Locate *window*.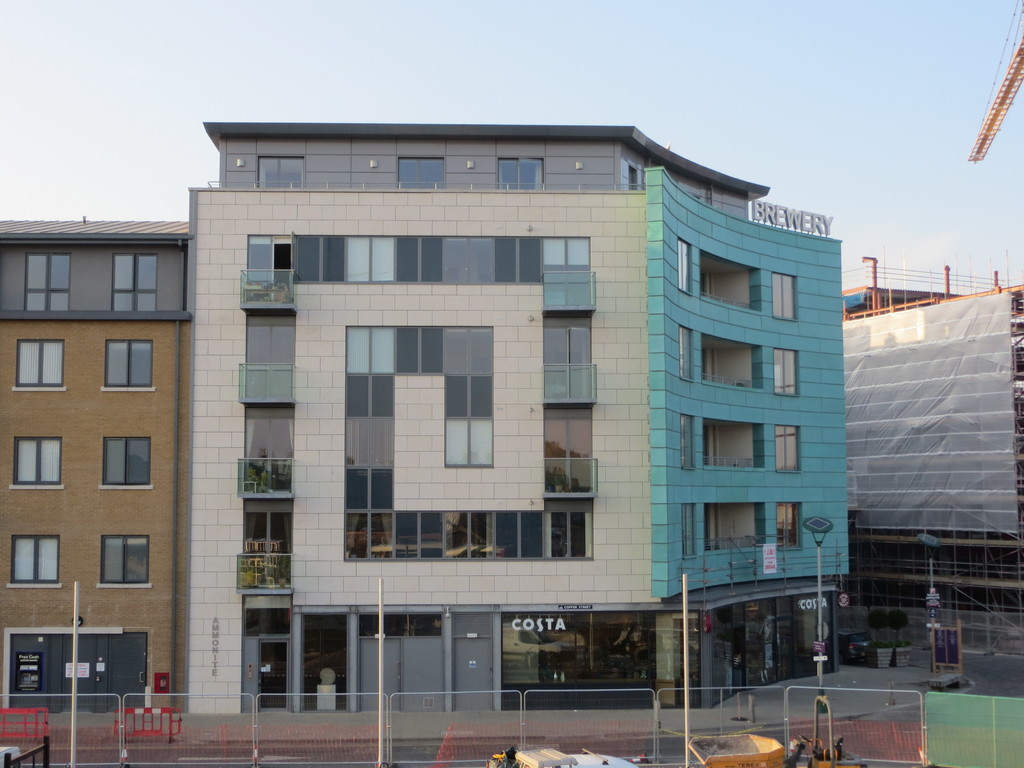
Bounding box: [left=240, top=609, right=296, bottom=637].
